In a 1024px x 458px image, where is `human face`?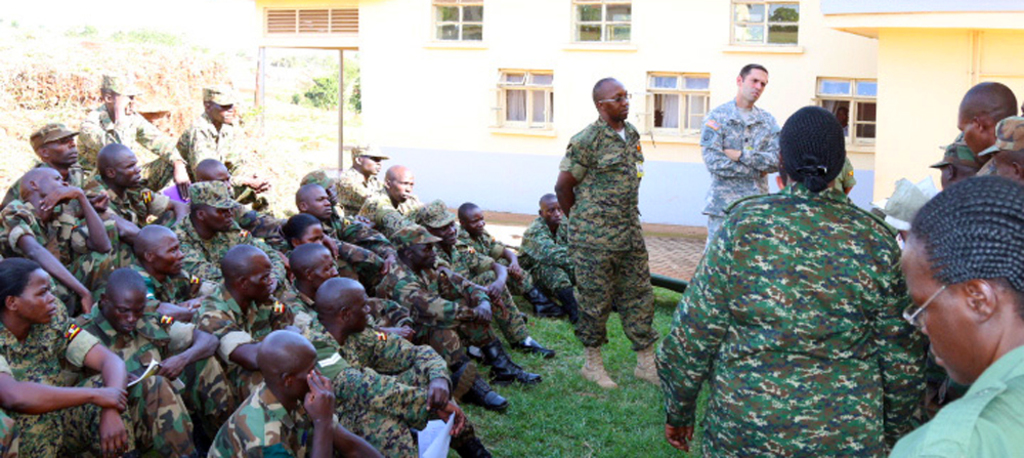
x1=545, y1=201, x2=563, y2=224.
